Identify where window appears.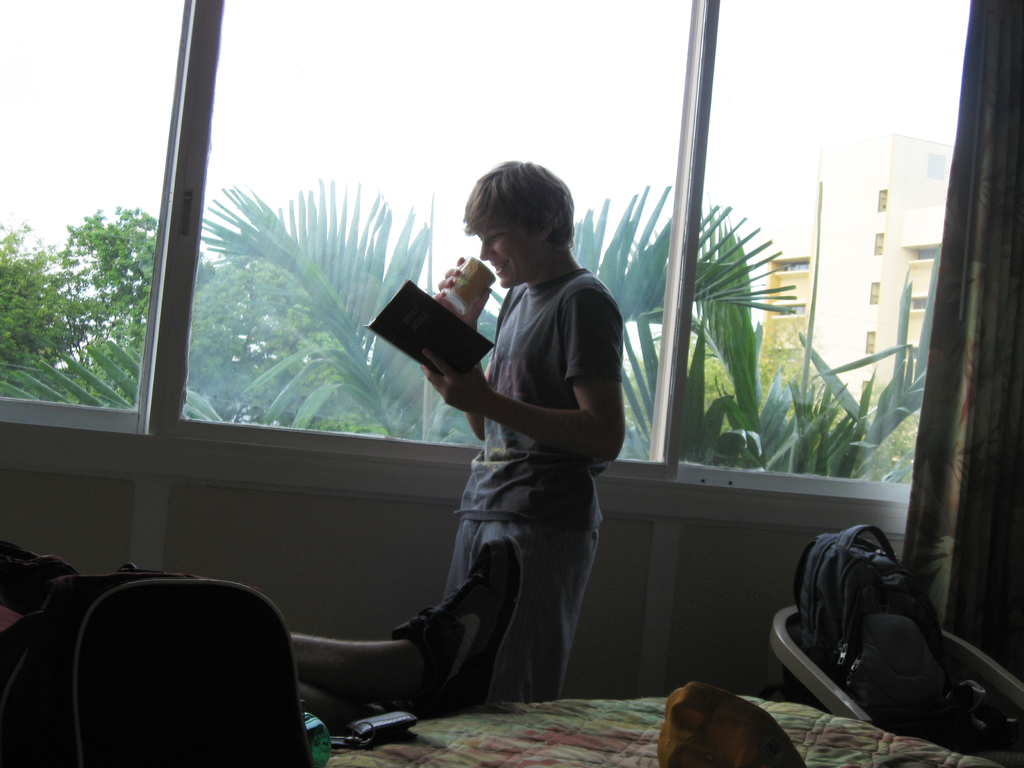
Appears at box(781, 262, 810, 269).
